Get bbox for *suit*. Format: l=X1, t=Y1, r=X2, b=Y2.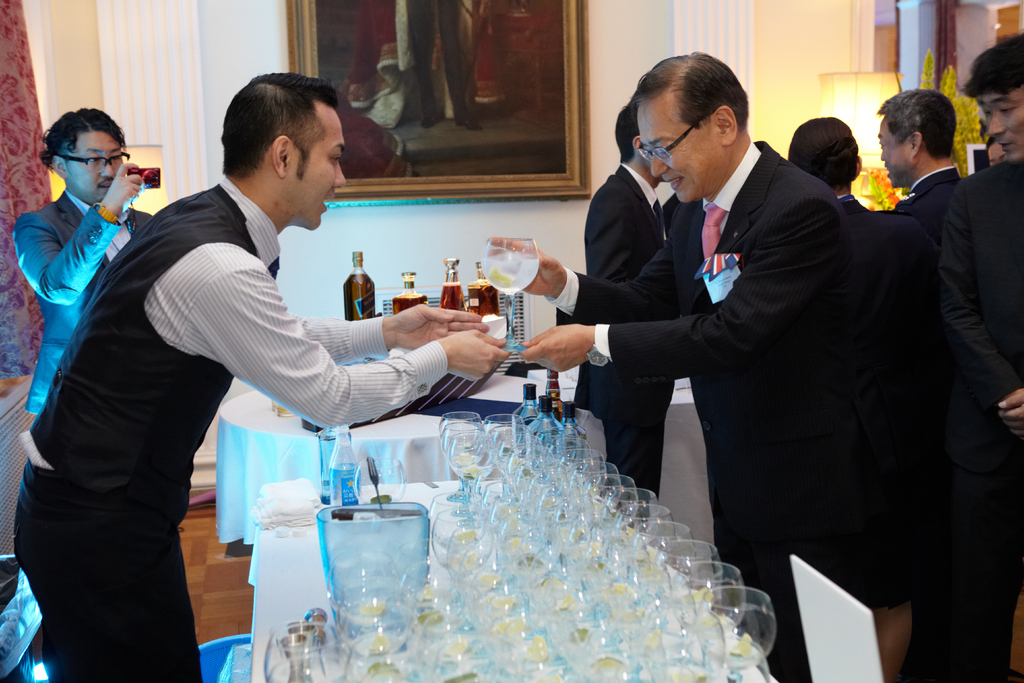
l=889, t=168, r=972, b=224.
